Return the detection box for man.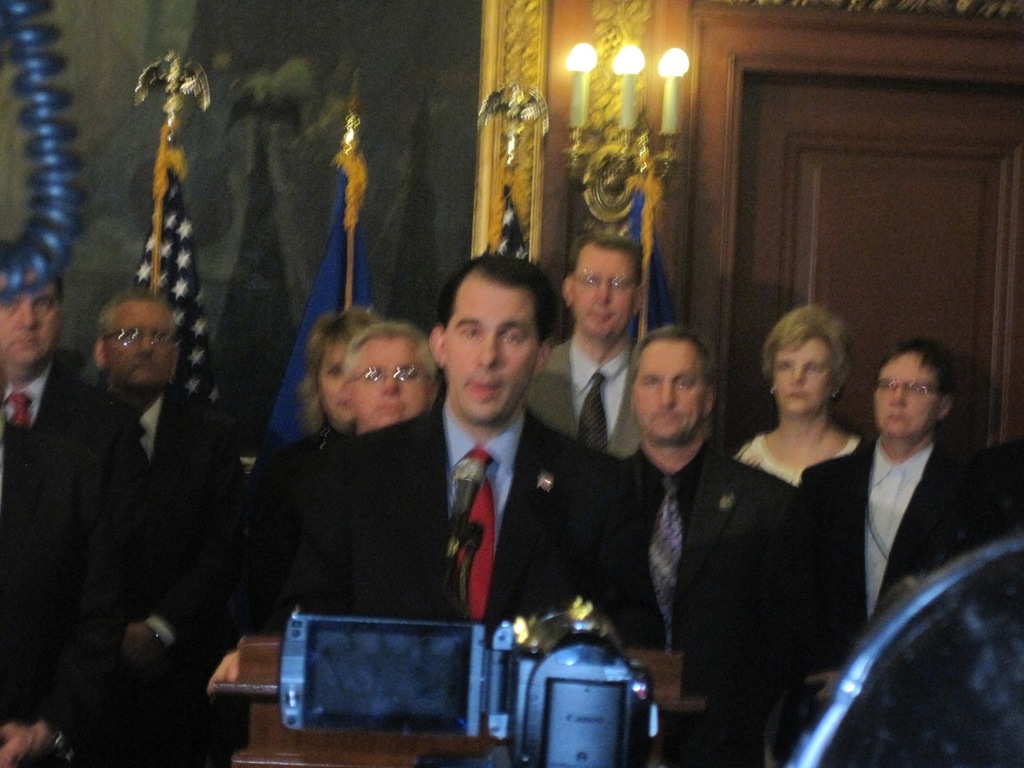
80 274 250 767.
